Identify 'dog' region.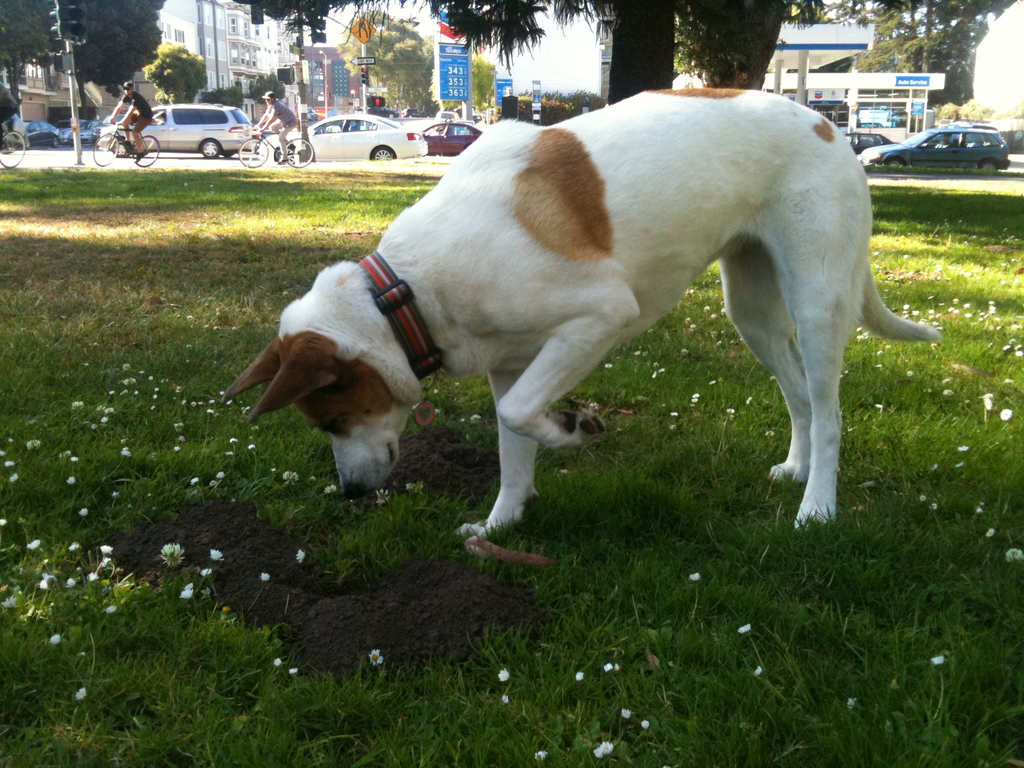
Region: {"left": 218, "top": 85, "right": 934, "bottom": 539}.
